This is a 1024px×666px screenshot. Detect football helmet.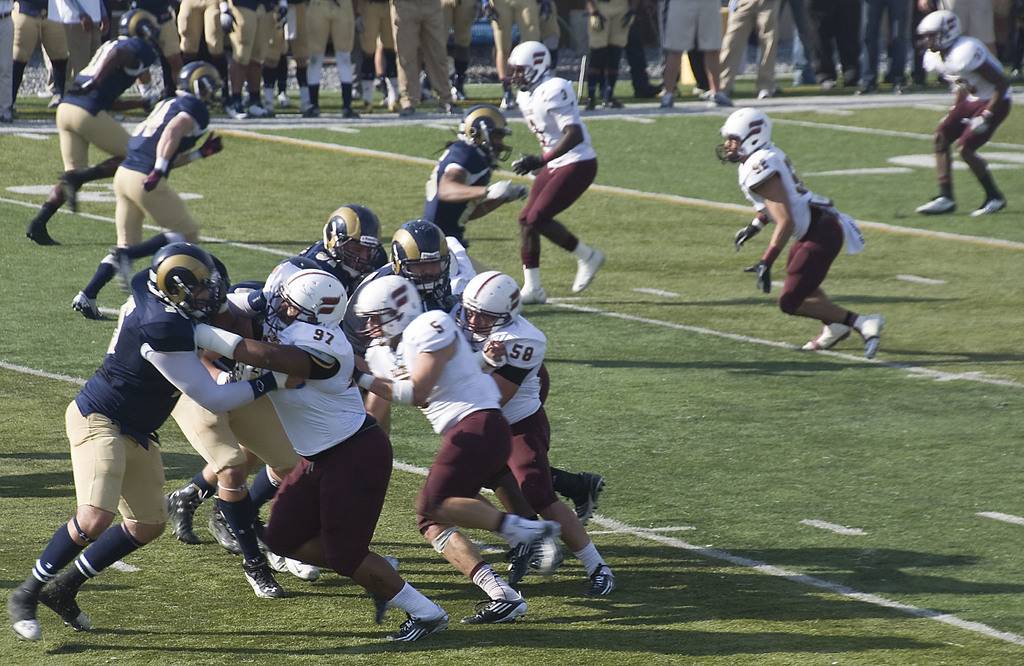
{"left": 125, "top": 239, "right": 214, "bottom": 319}.
